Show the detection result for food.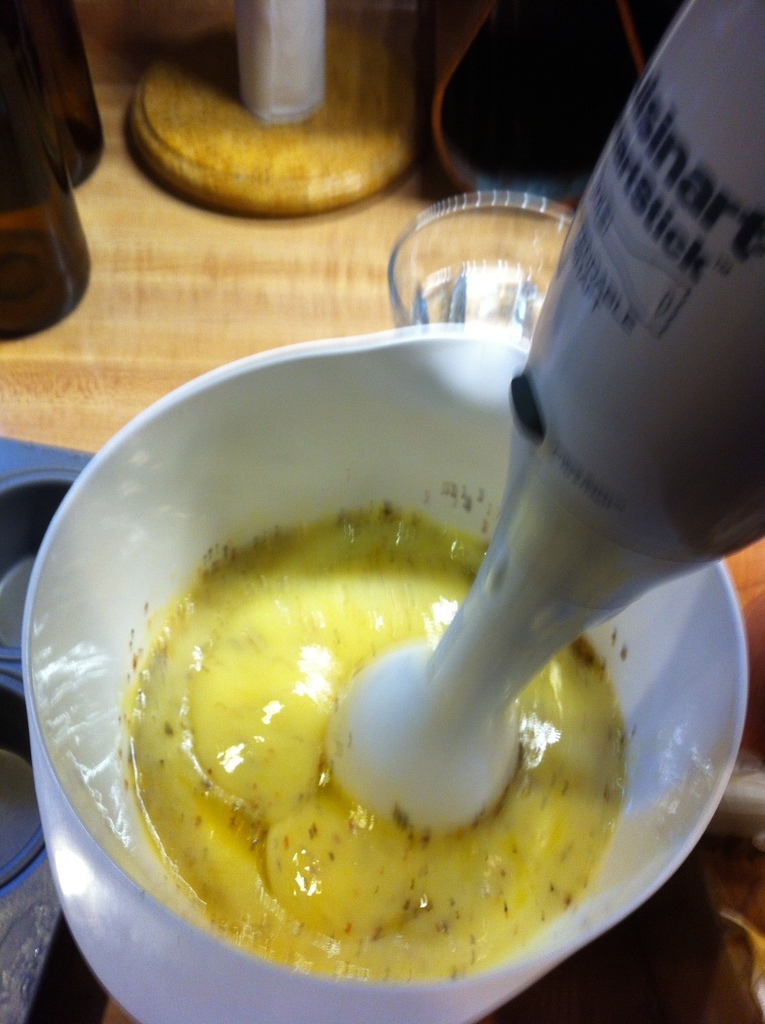
(x1=184, y1=600, x2=652, y2=968).
